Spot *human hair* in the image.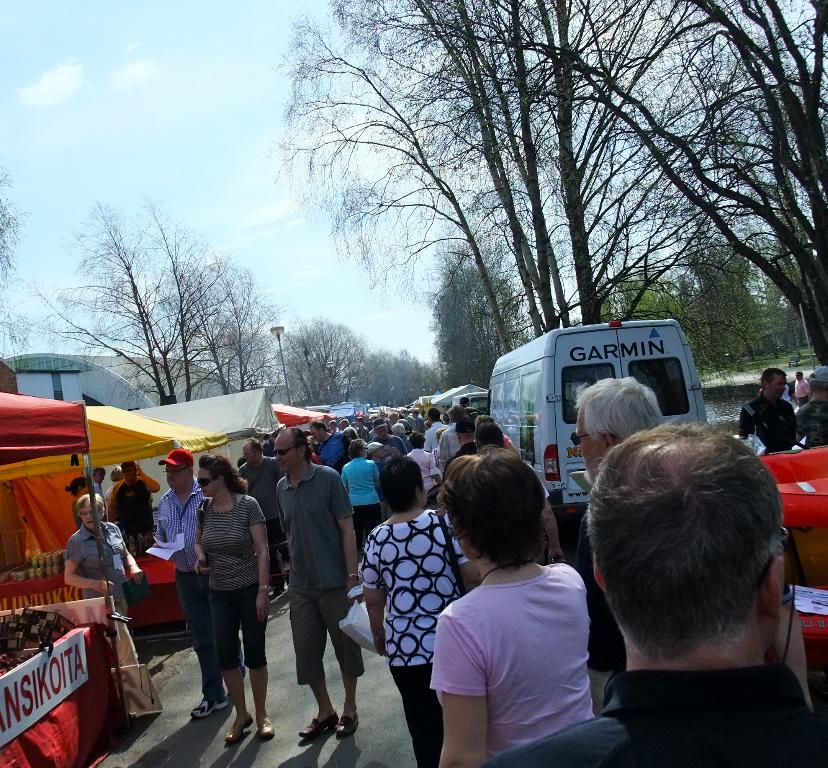
*human hair* found at <region>247, 437, 264, 456</region>.
